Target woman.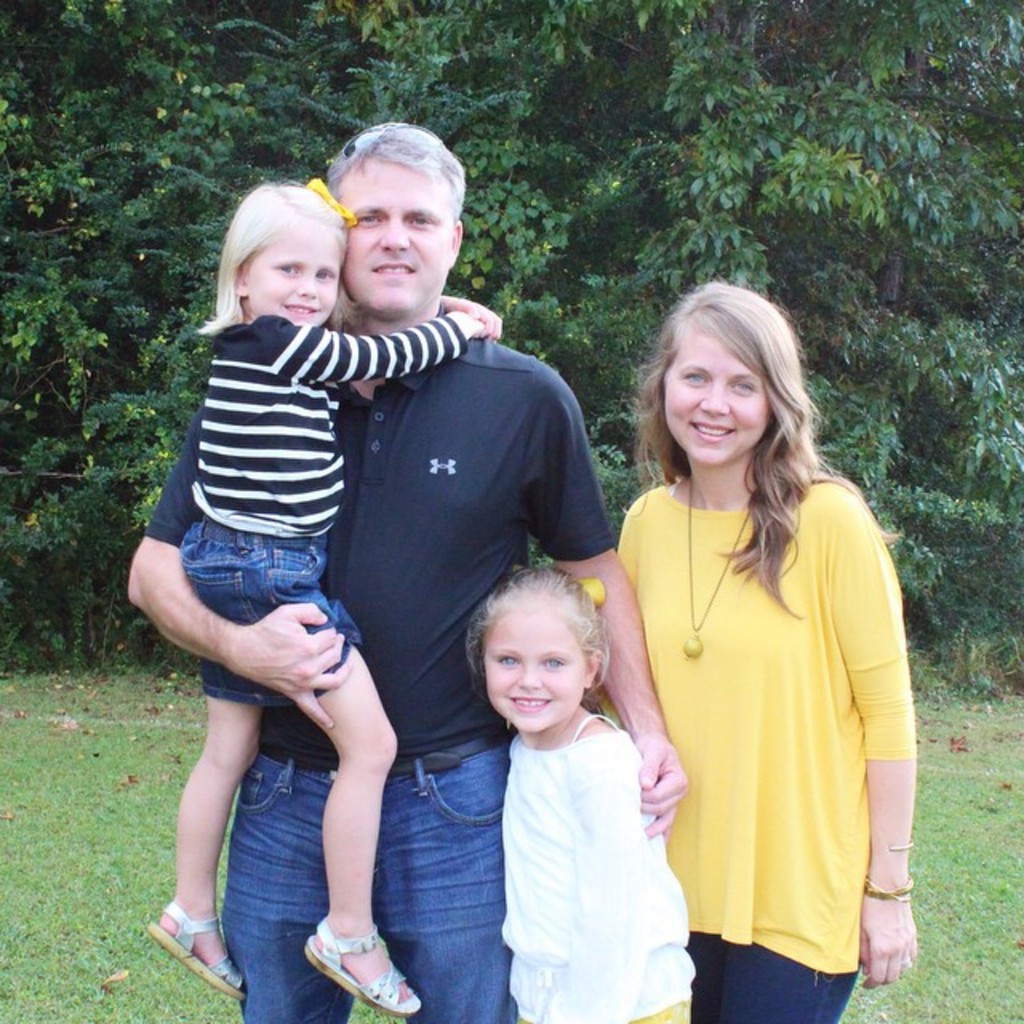
Target region: bbox=[576, 320, 914, 995].
